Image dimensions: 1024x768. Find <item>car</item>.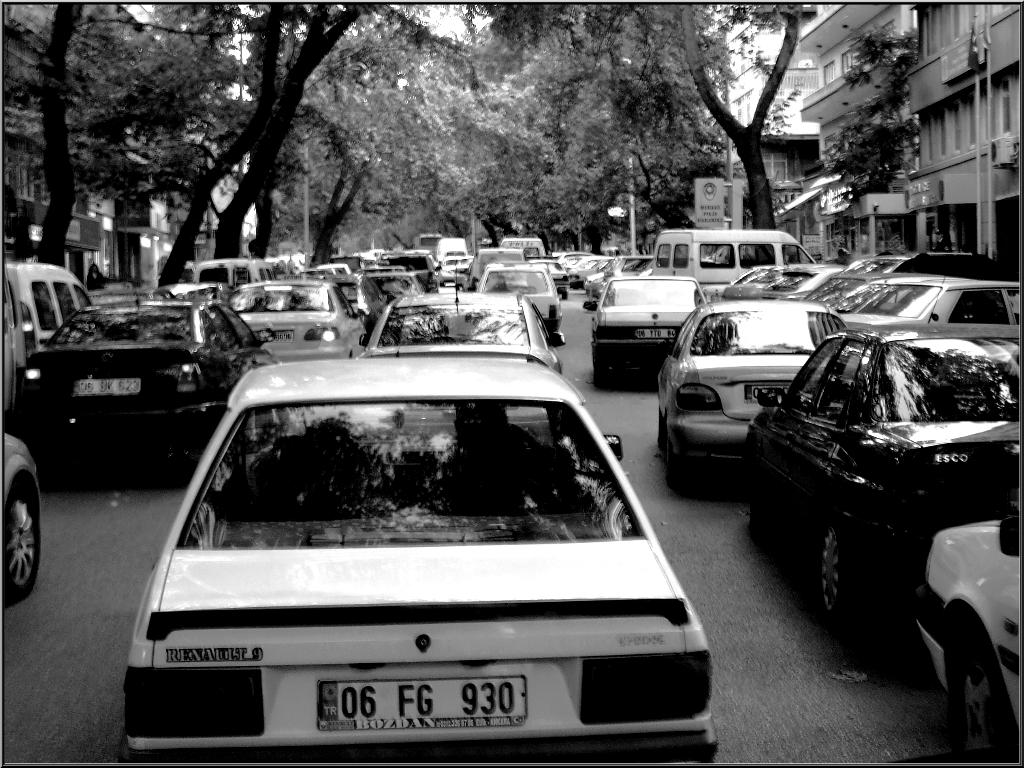
box=[746, 333, 1018, 616].
